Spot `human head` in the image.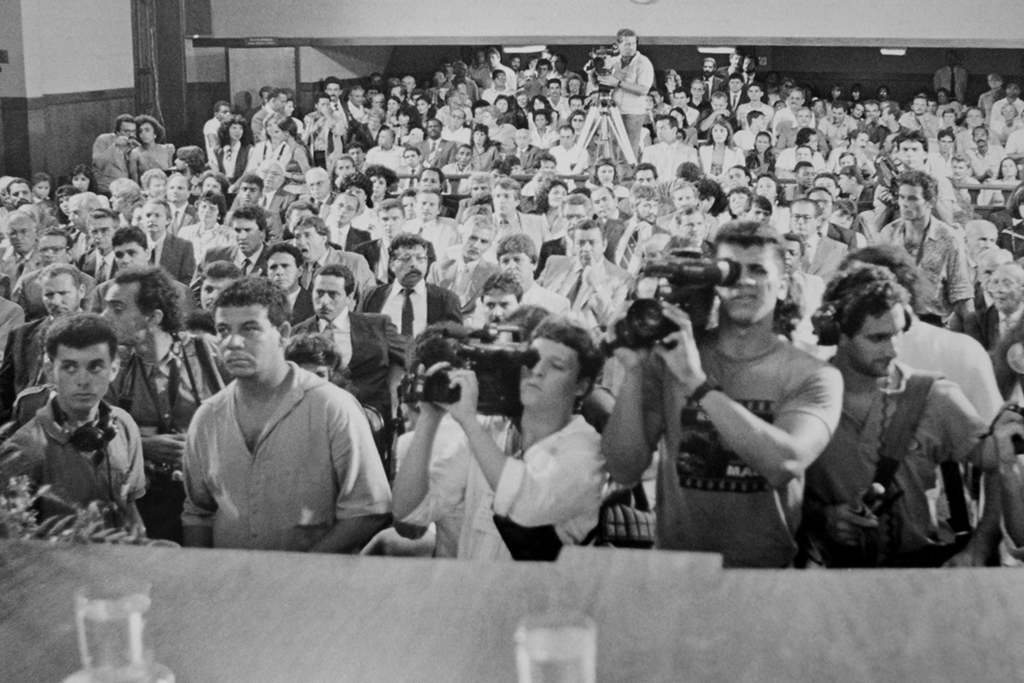
`human head` found at bbox=(790, 137, 813, 164).
